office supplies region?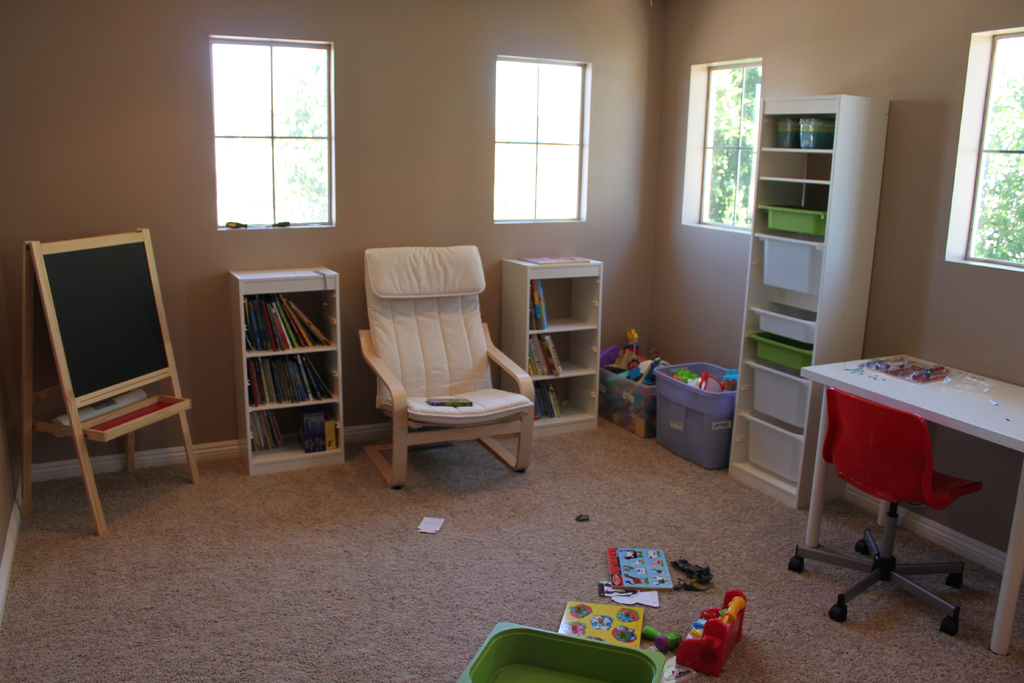
[365, 250, 516, 474]
